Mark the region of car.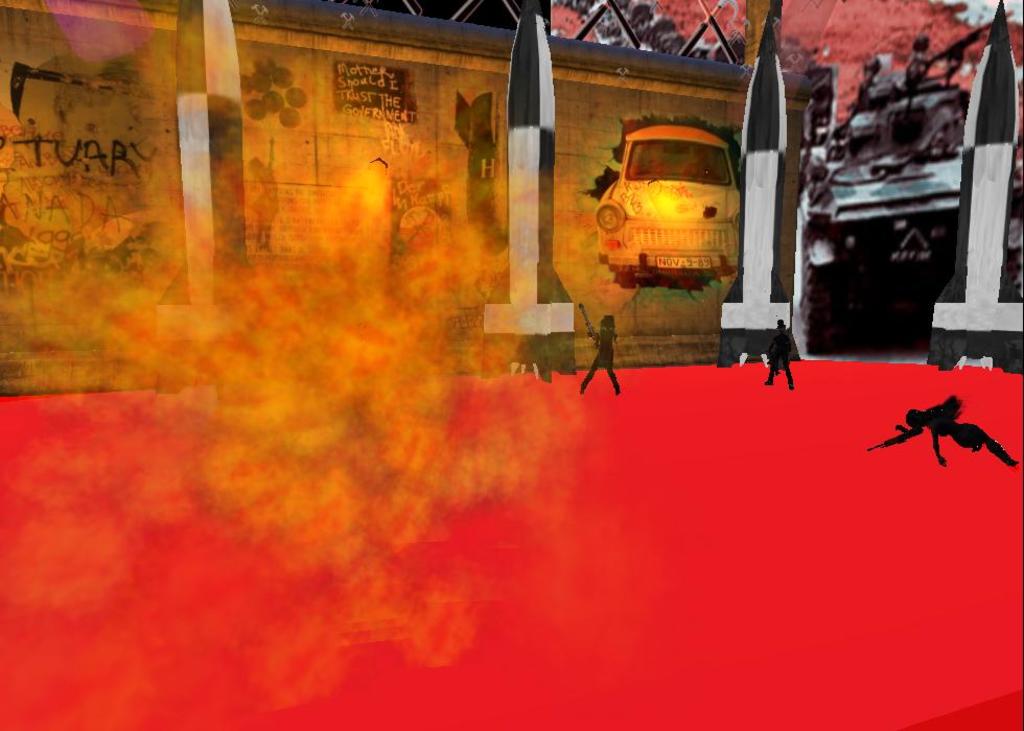
Region: [588,109,754,277].
